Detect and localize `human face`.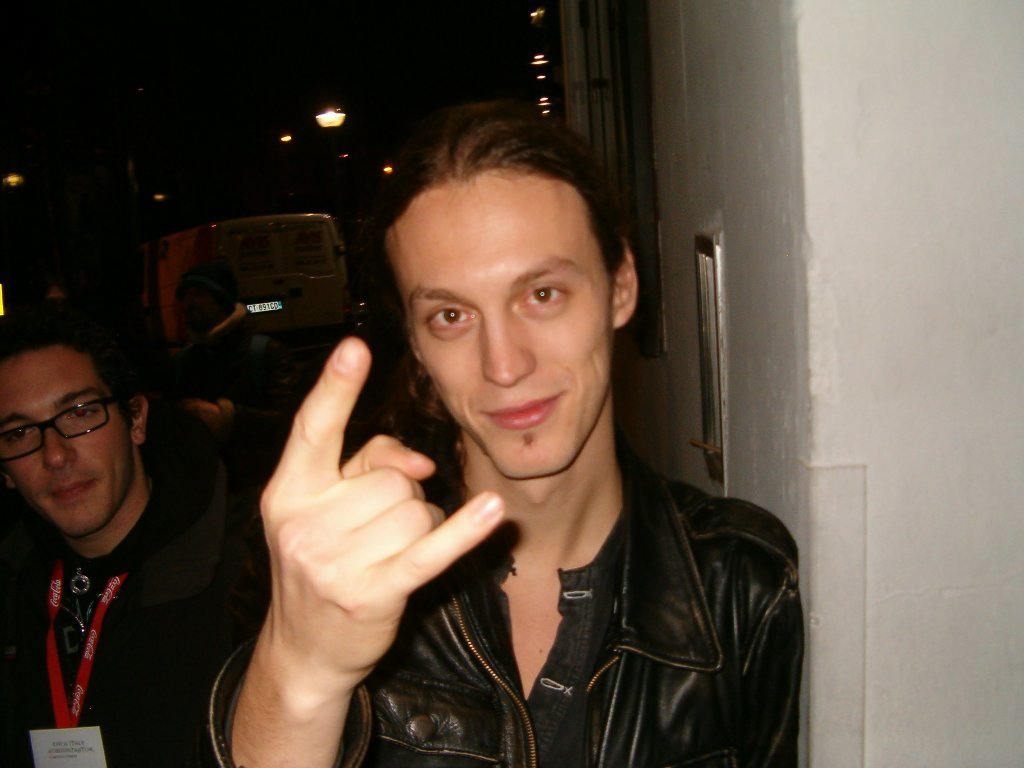
Localized at 383/171/616/473.
